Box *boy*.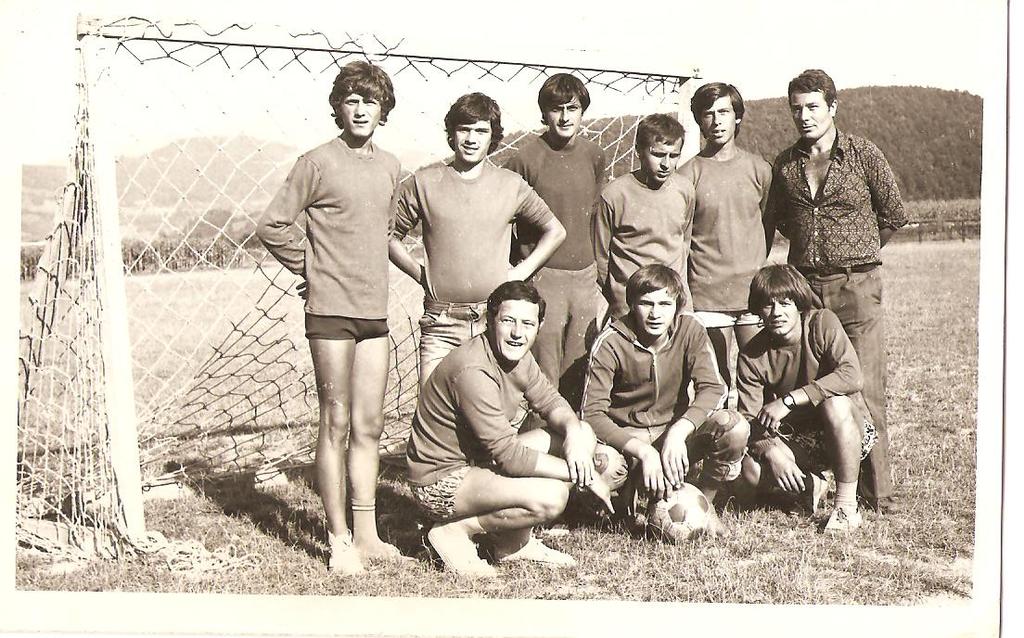
596/114/695/332.
